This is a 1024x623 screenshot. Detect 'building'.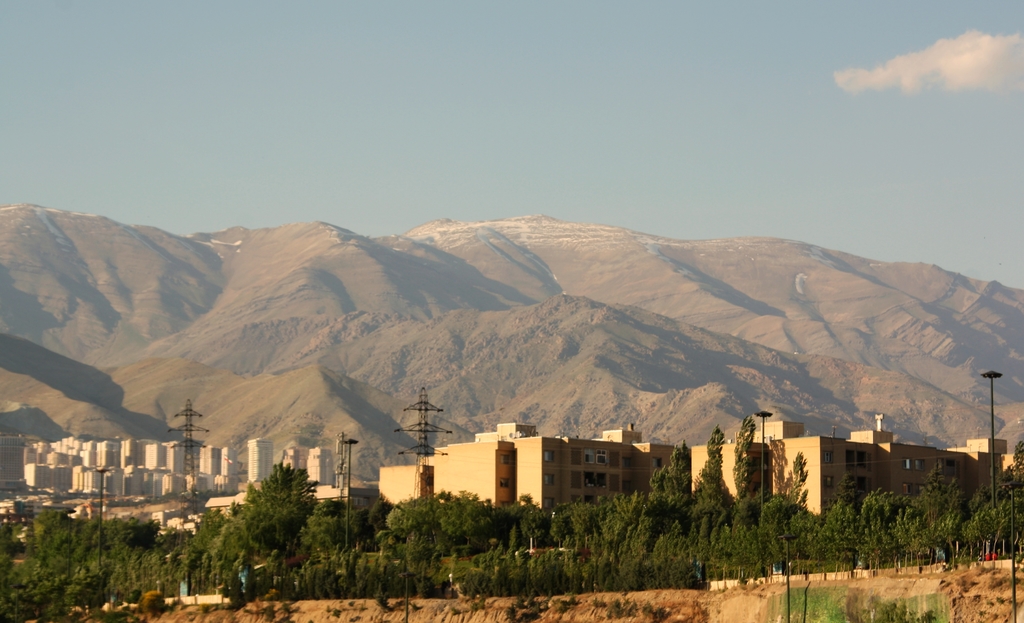
pyautogui.locateOnScreen(690, 421, 801, 499).
